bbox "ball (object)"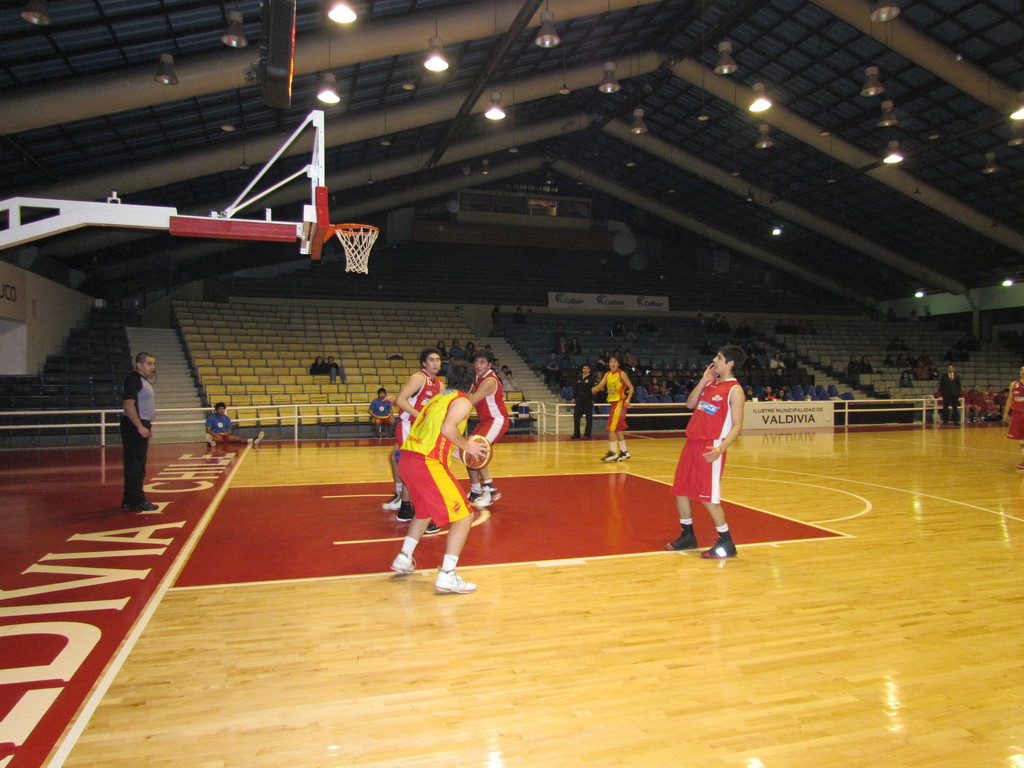
box(458, 437, 492, 470)
